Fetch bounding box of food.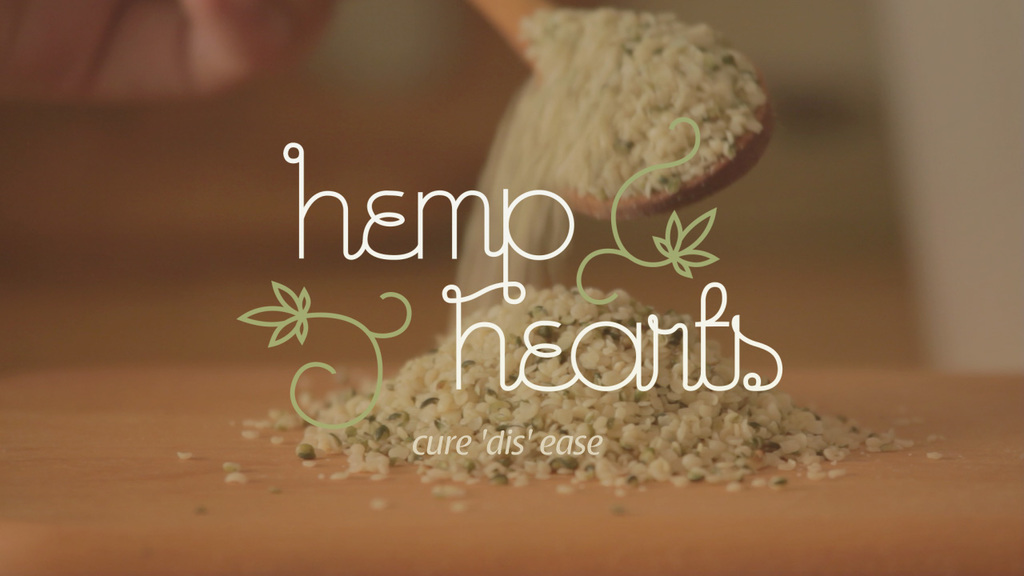
Bbox: rect(474, 13, 790, 236).
